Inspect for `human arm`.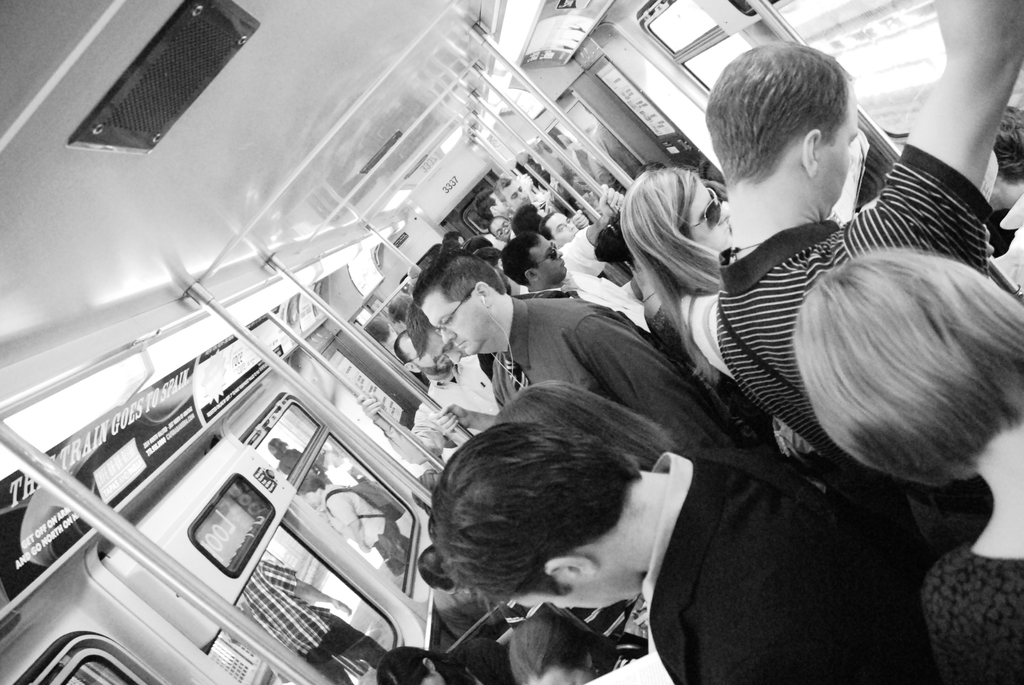
Inspection: detection(260, 556, 356, 617).
